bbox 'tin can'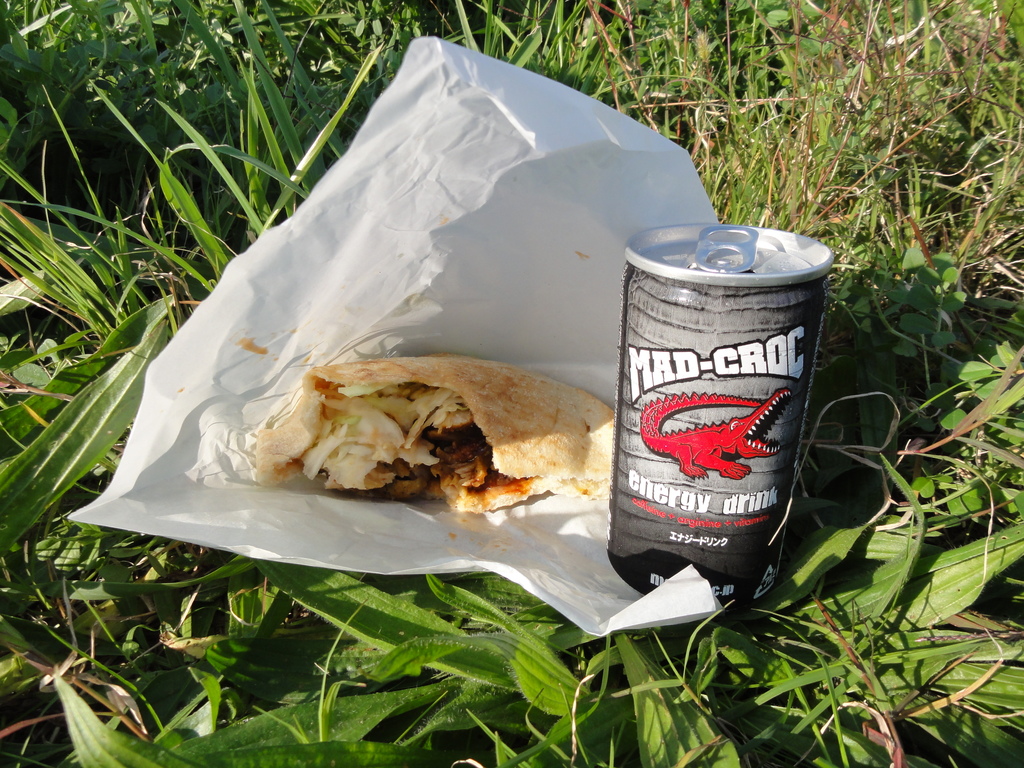
<box>604,222,833,605</box>
